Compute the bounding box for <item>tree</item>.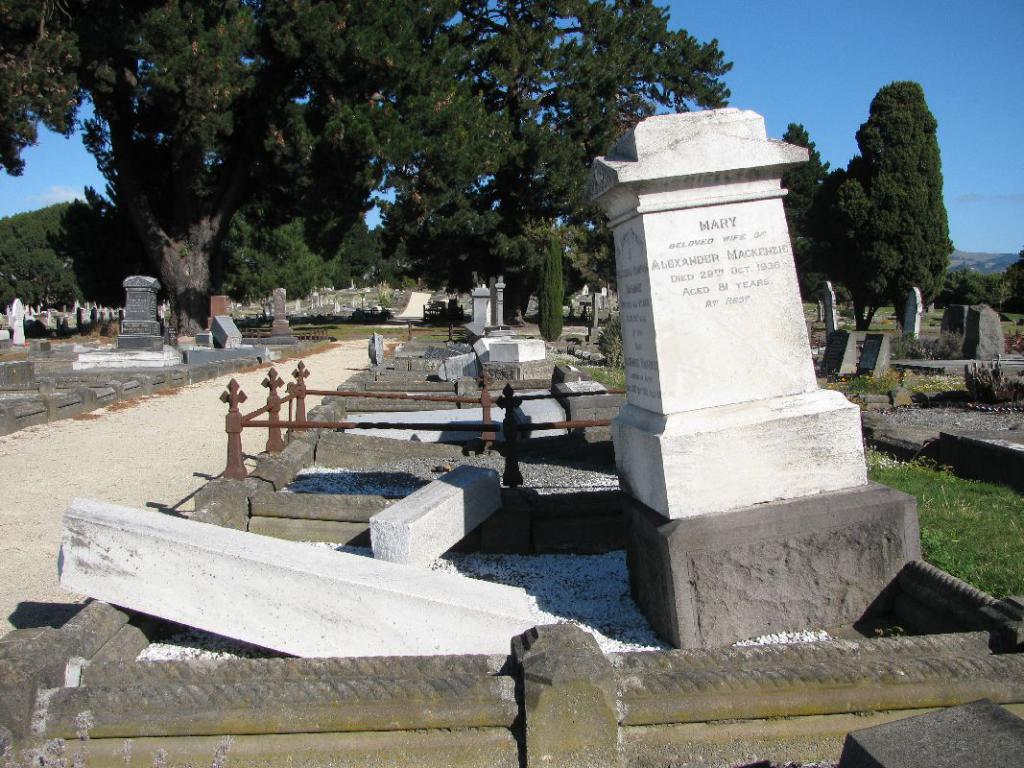
540:233:569:348.
